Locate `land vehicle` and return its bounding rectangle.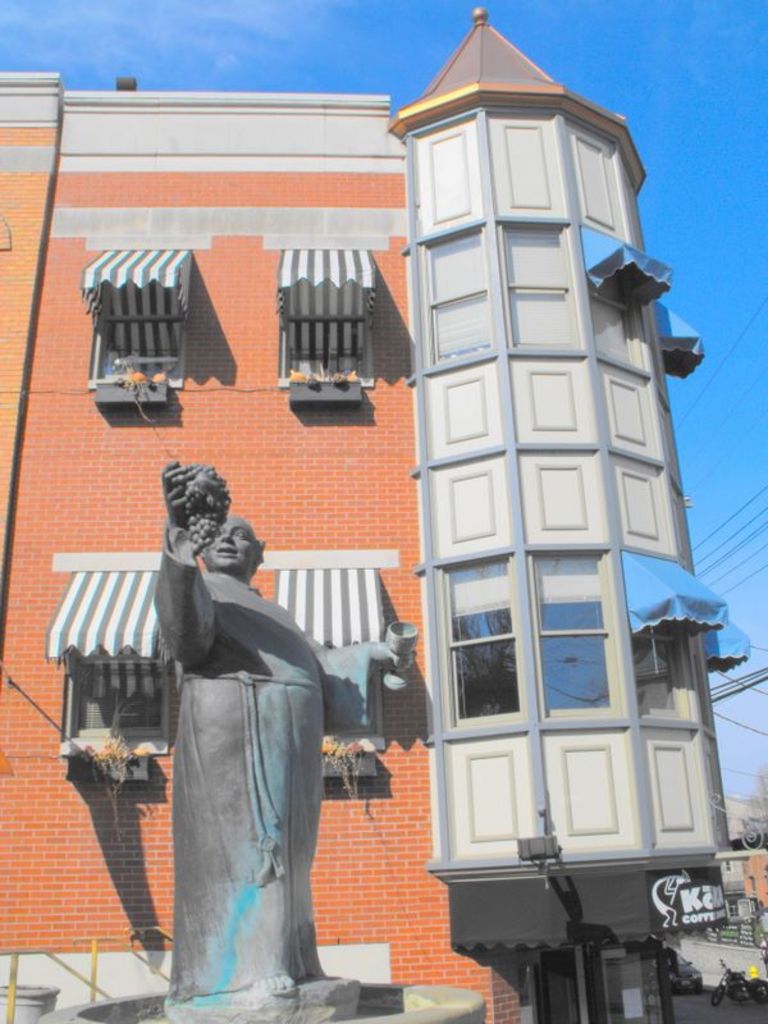
BBox(710, 960, 767, 1012).
